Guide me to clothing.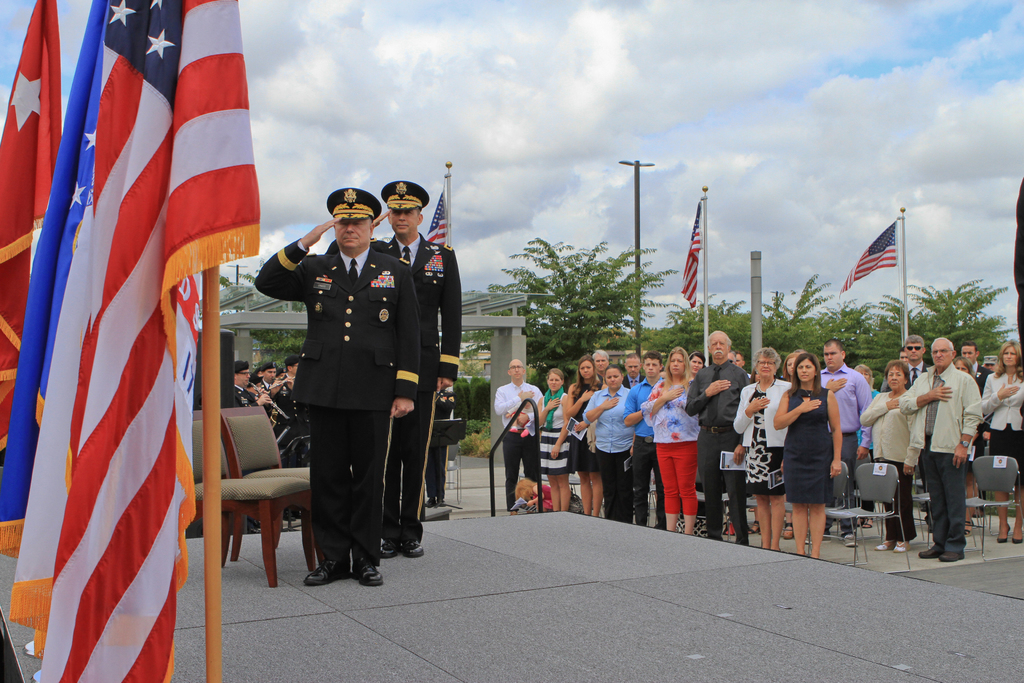
Guidance: [901,366,985,550].
